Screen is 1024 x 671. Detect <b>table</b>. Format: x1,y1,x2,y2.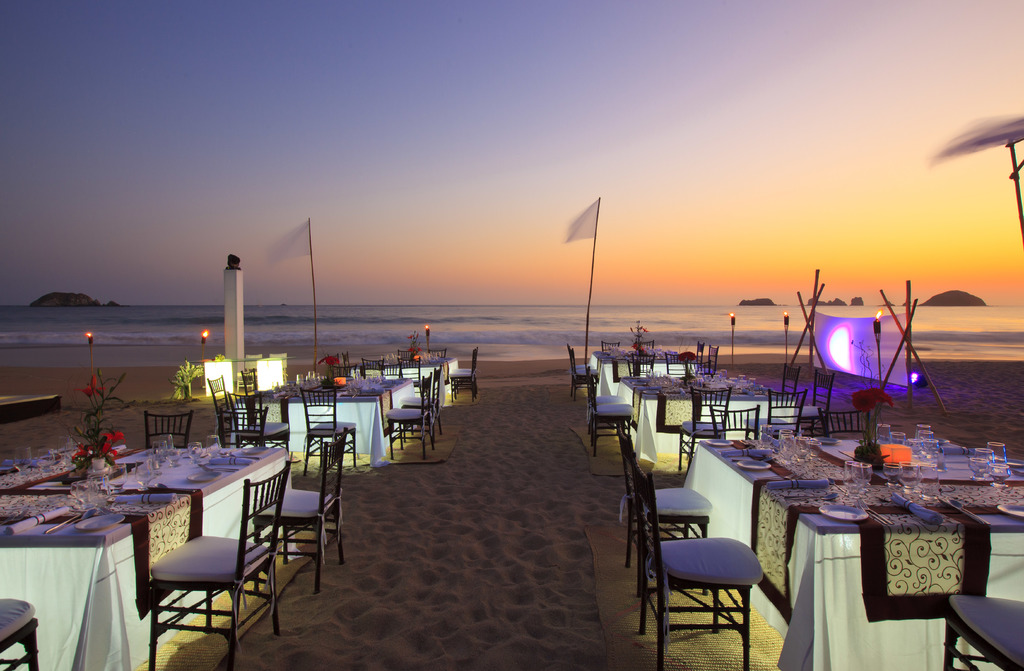
342,354,467,405.
